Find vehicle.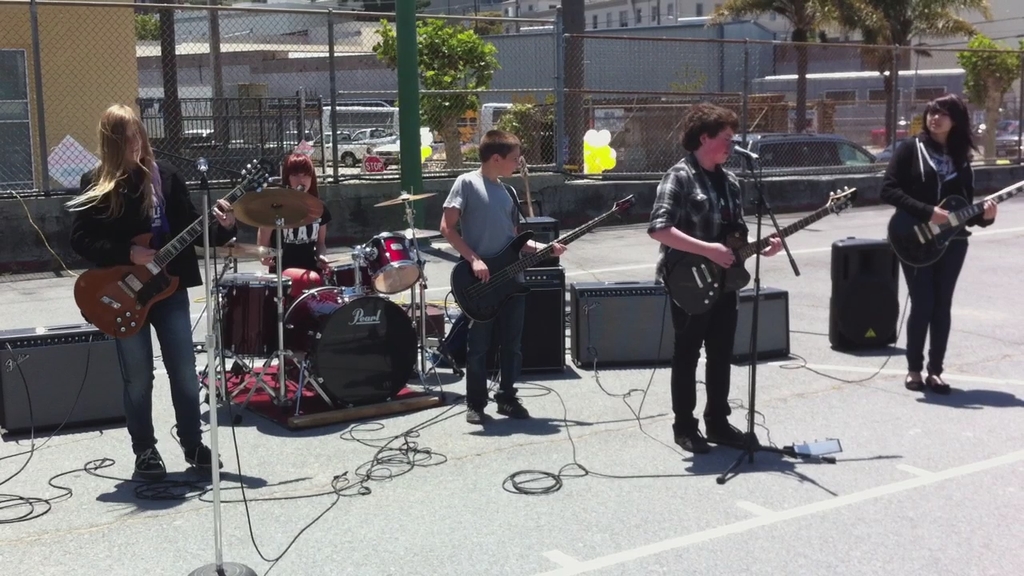
(left=319, top=103, right=405, bottom=134).
